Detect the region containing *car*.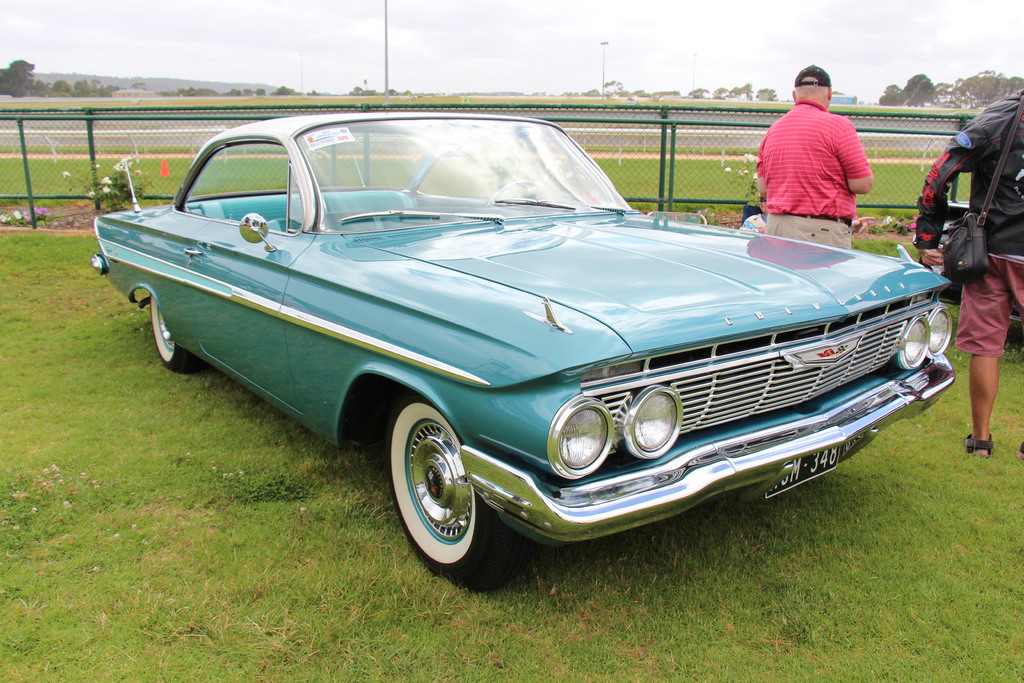
[x1=86, y1=108, x2=958, y2=588].
